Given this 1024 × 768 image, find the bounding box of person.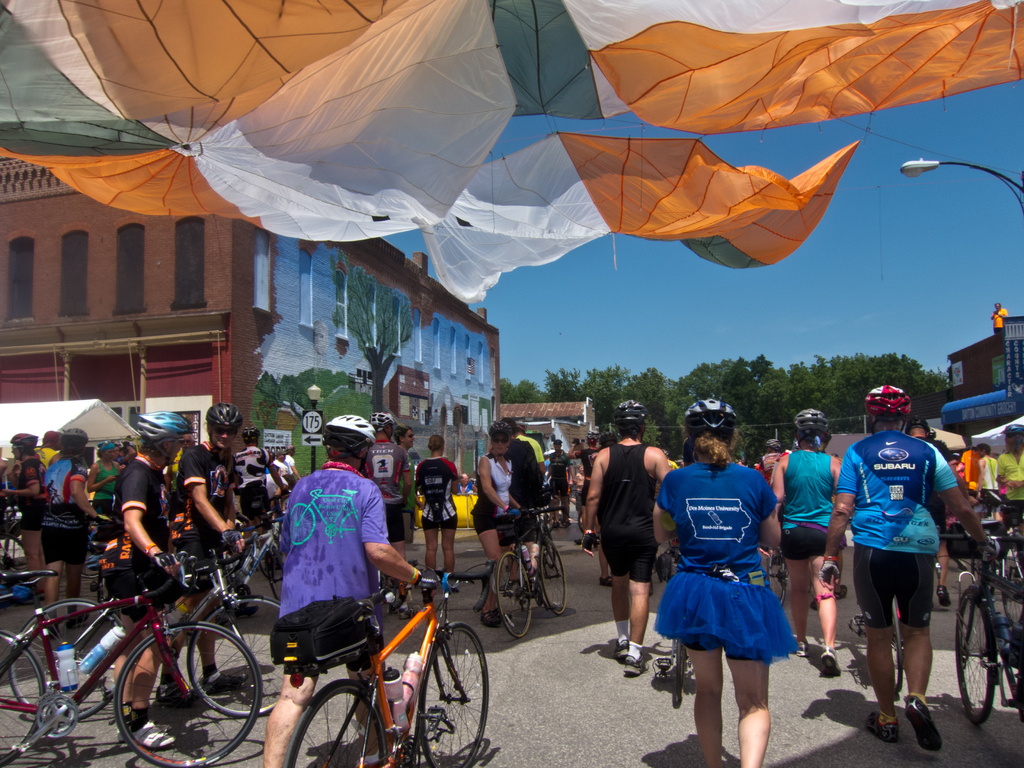
[x1=578, y1=396, x2=678, y2=681].
